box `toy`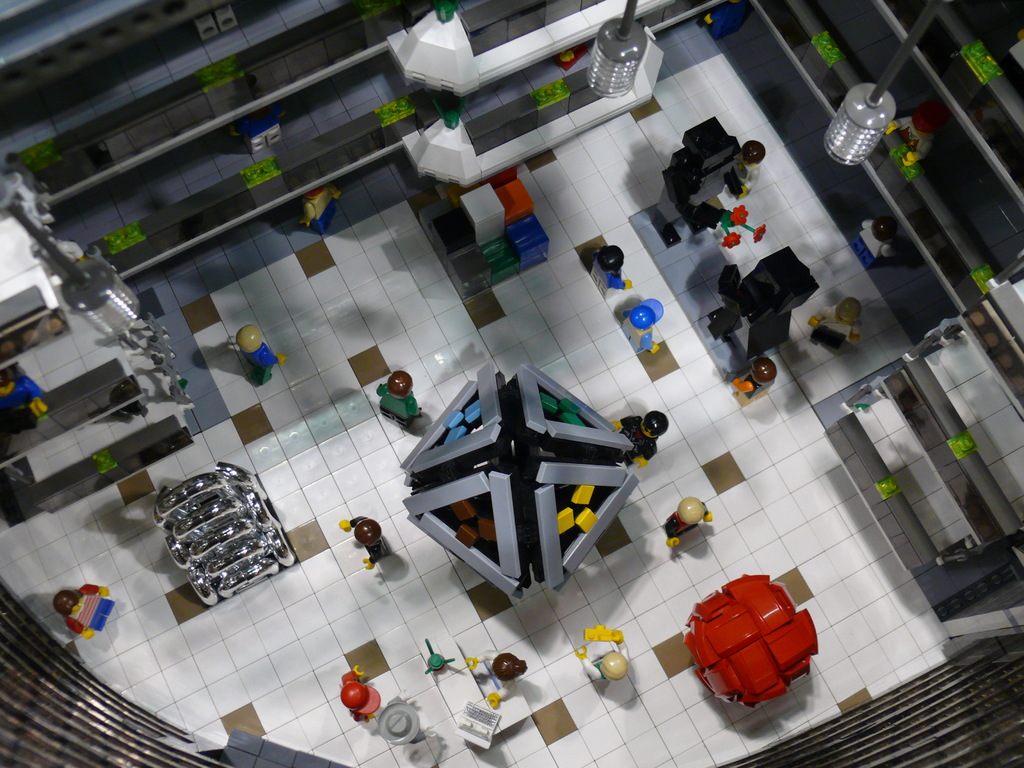
339:515:395:568
